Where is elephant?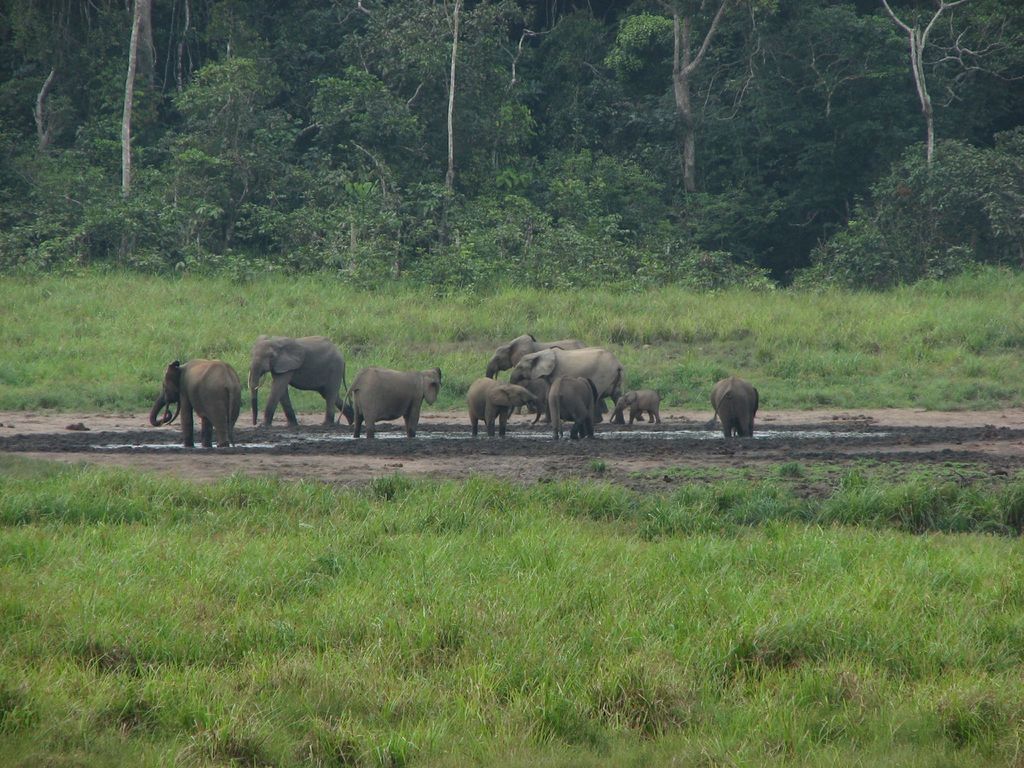
706:378:759:442.
